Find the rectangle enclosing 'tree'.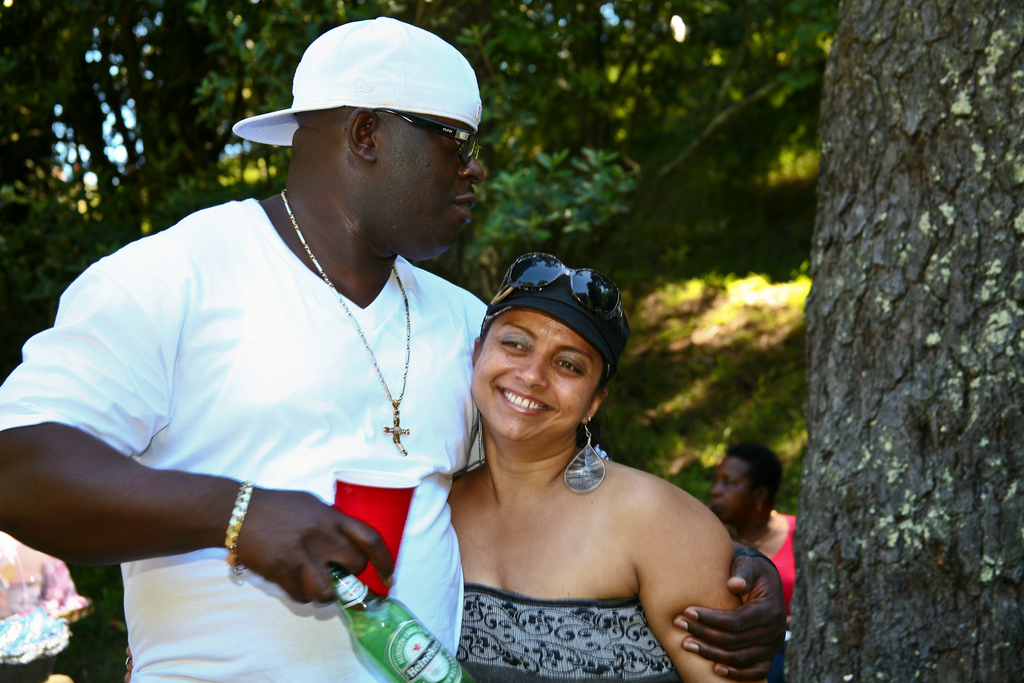
bbox(0, 0, 855, 372).
